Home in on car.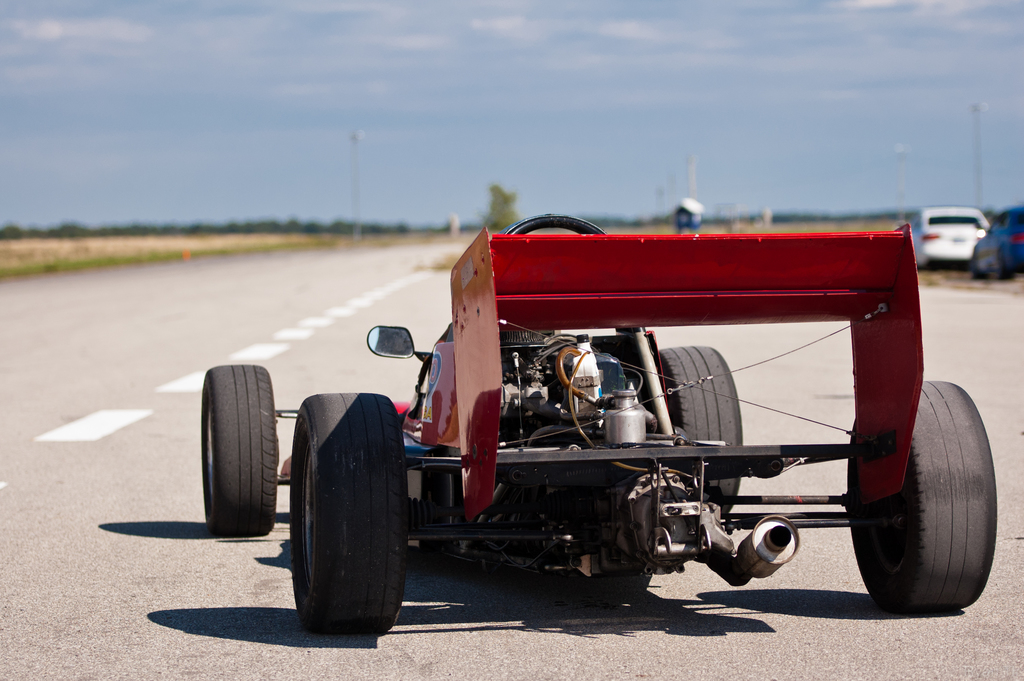
Homed in at <bbox>977, 206, 1023, 280</bbox>.
